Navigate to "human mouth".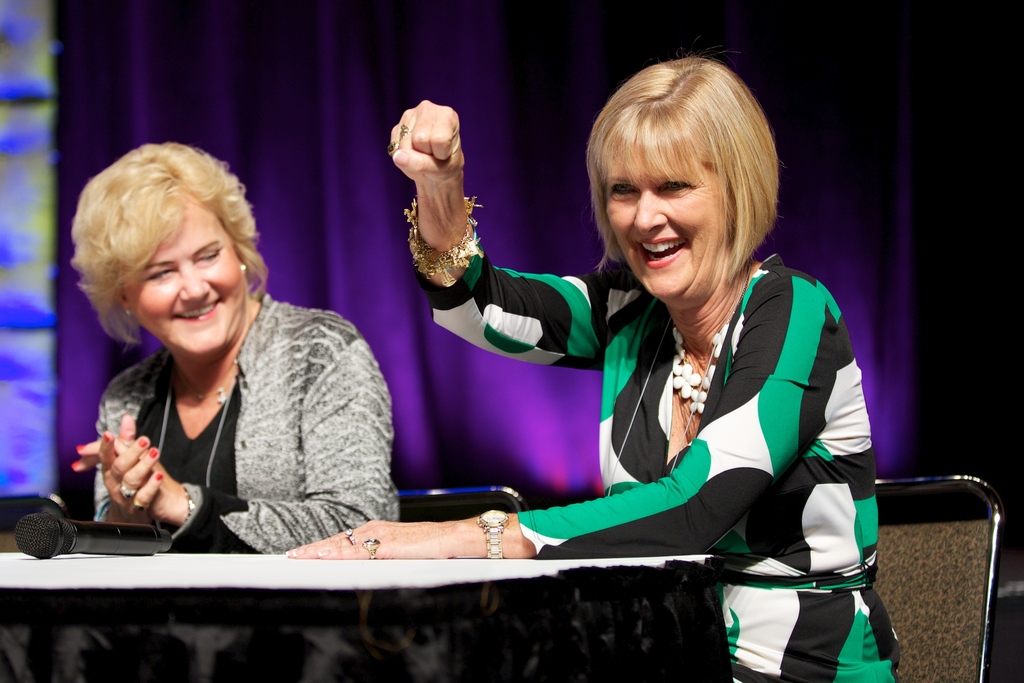
Navigation target: (176,301,221,328).
